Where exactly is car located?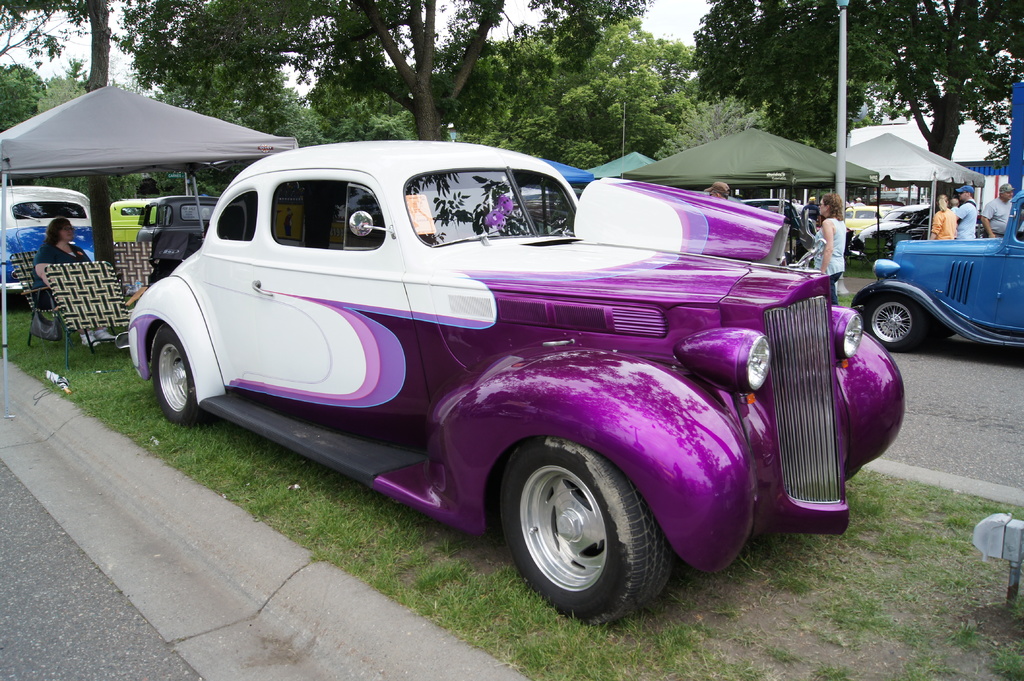
Its bounding box is {"x1": 0, "y1": 186, "x2": 97, "y2": 294}.
